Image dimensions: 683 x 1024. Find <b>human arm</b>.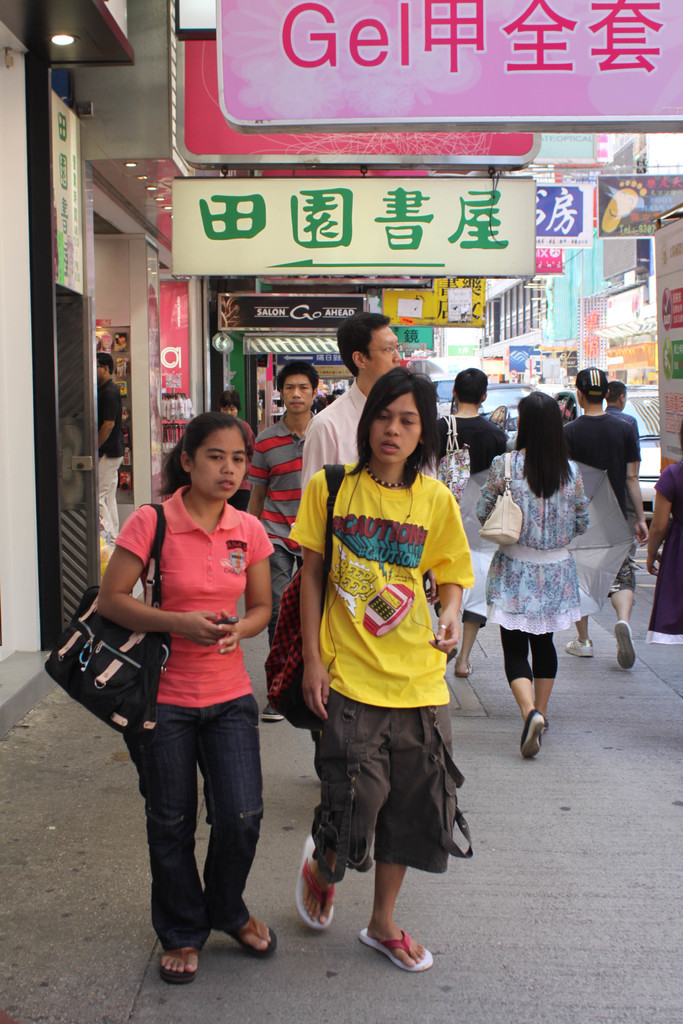
detection(575, 469, 590, 538).
